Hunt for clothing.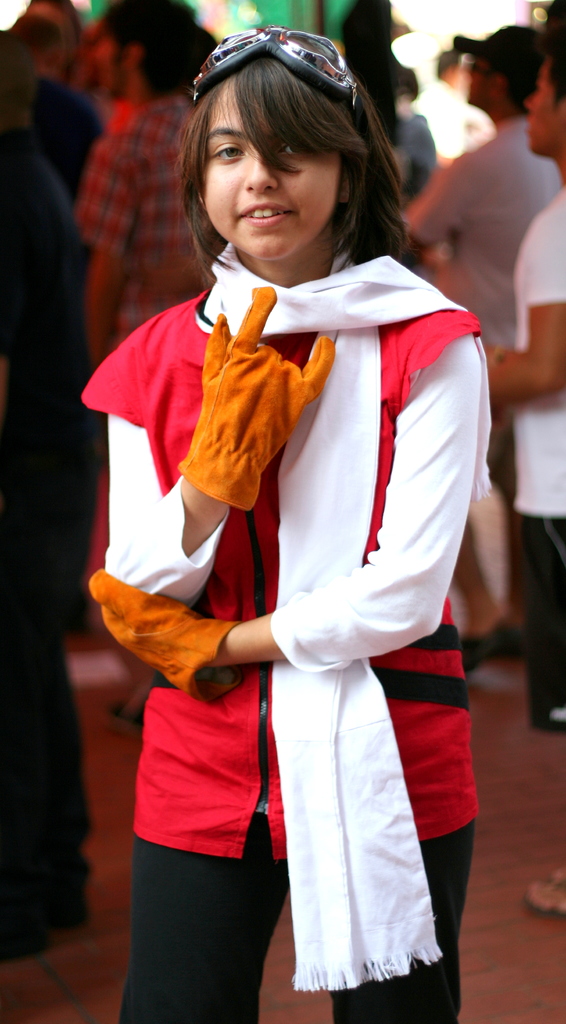
Hunted down at rect(499, 196, 565, 732).
